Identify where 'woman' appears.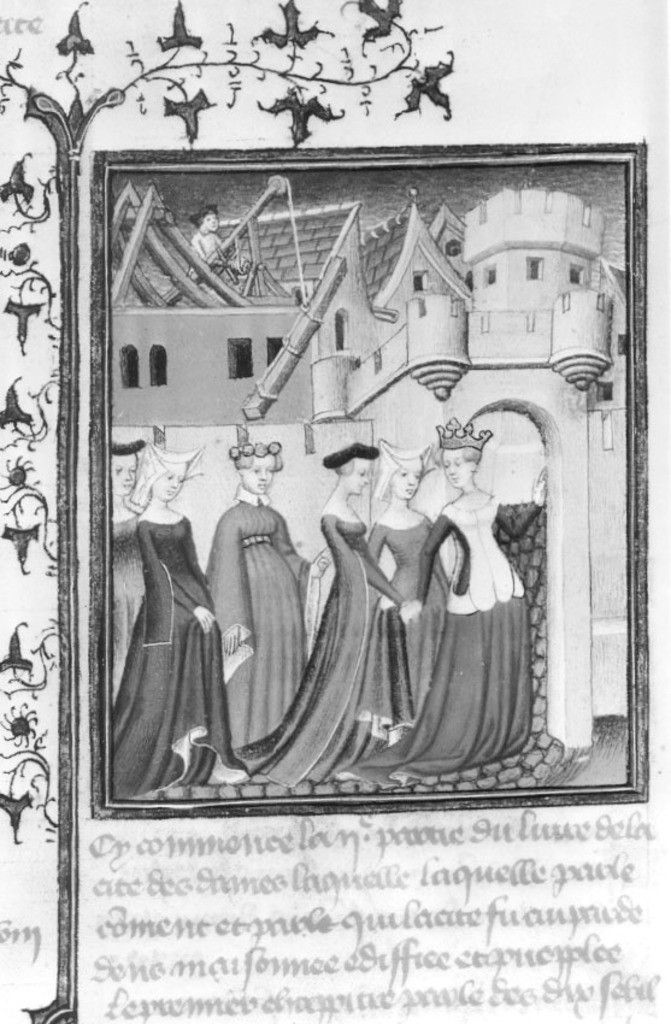
Appears at l=110, t=443, r=226, b=798.
